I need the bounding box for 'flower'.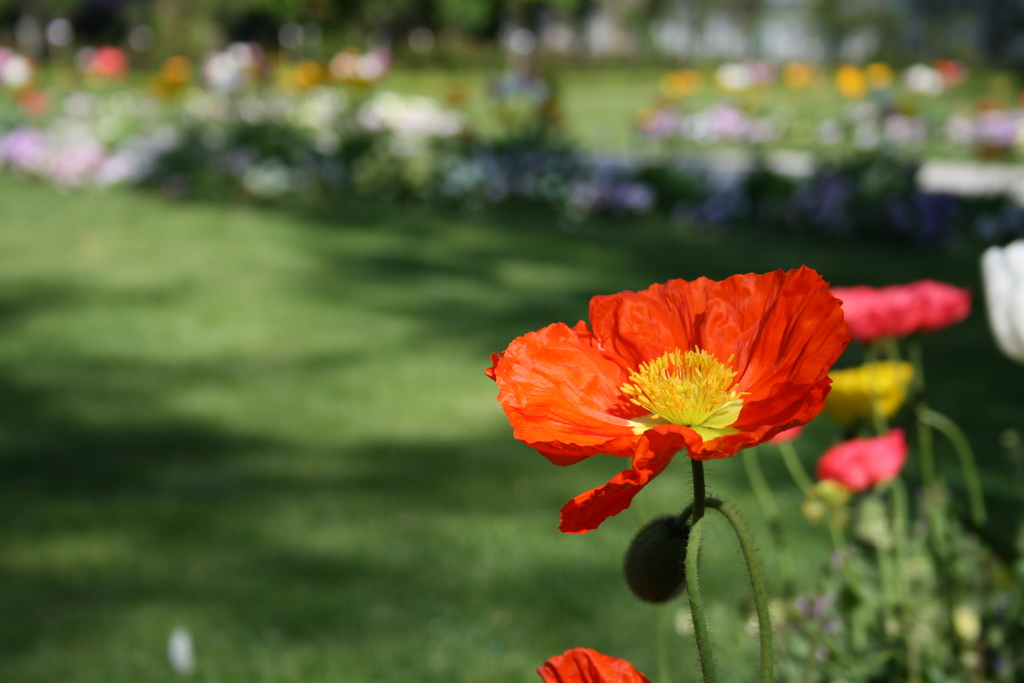
Here it is: (x1=504, y1=24, x2=535, y2=58).
